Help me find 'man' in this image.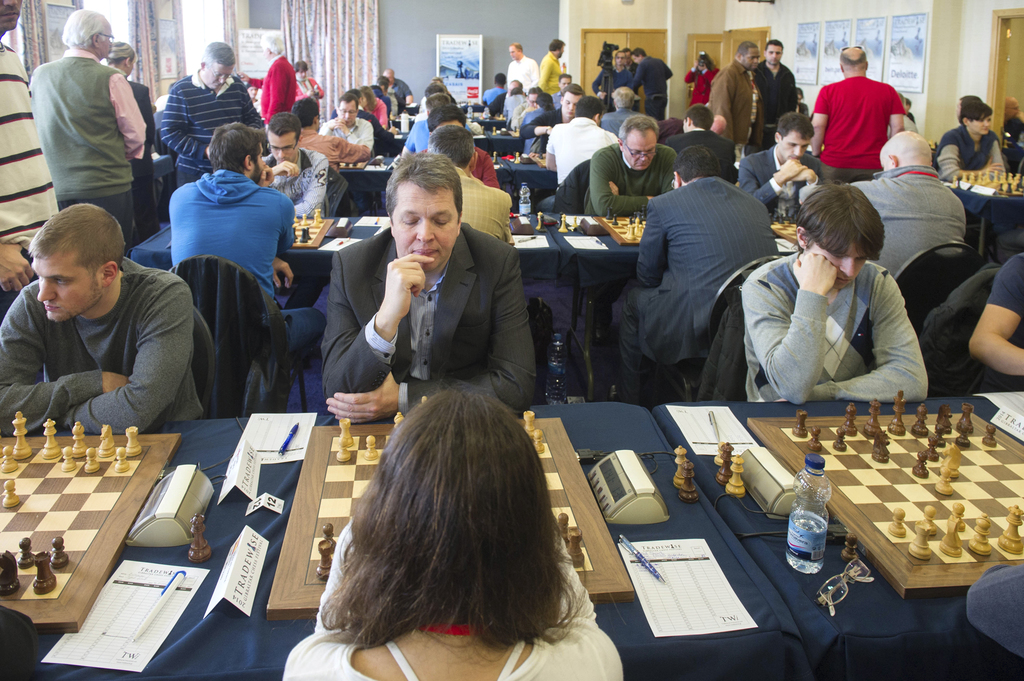
Found it: 173, 121, 322, 380.
